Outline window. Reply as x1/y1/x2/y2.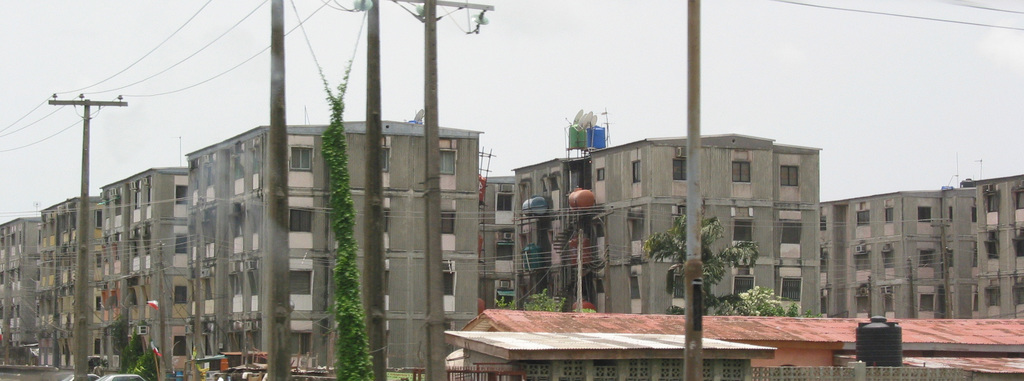
438/150/457/175.
